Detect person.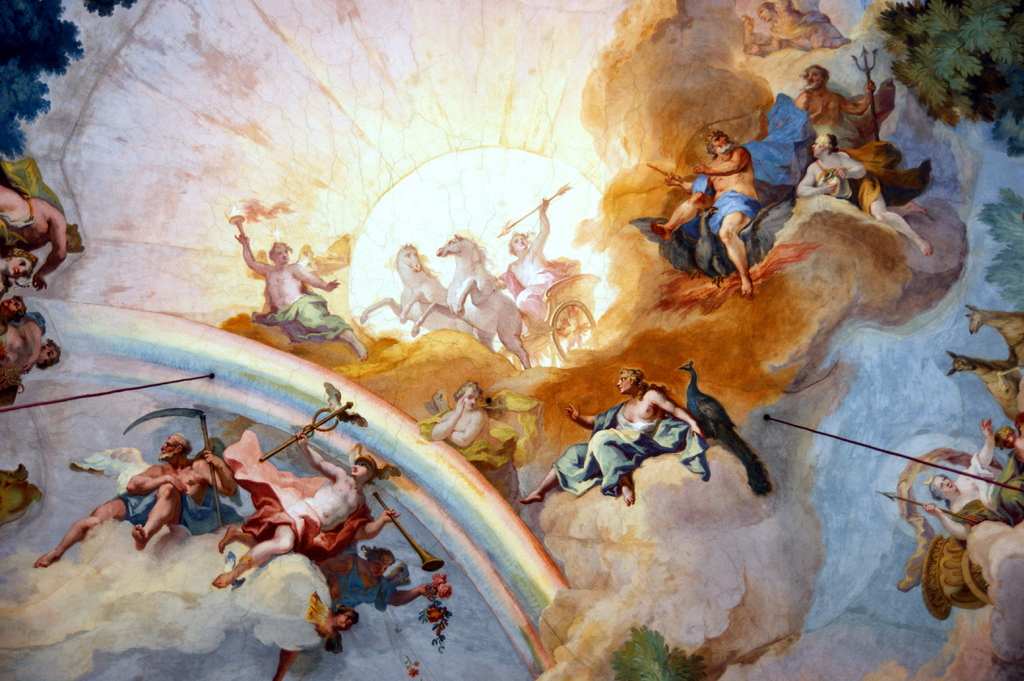
Detected at crop(495, 198, 559, 344).
